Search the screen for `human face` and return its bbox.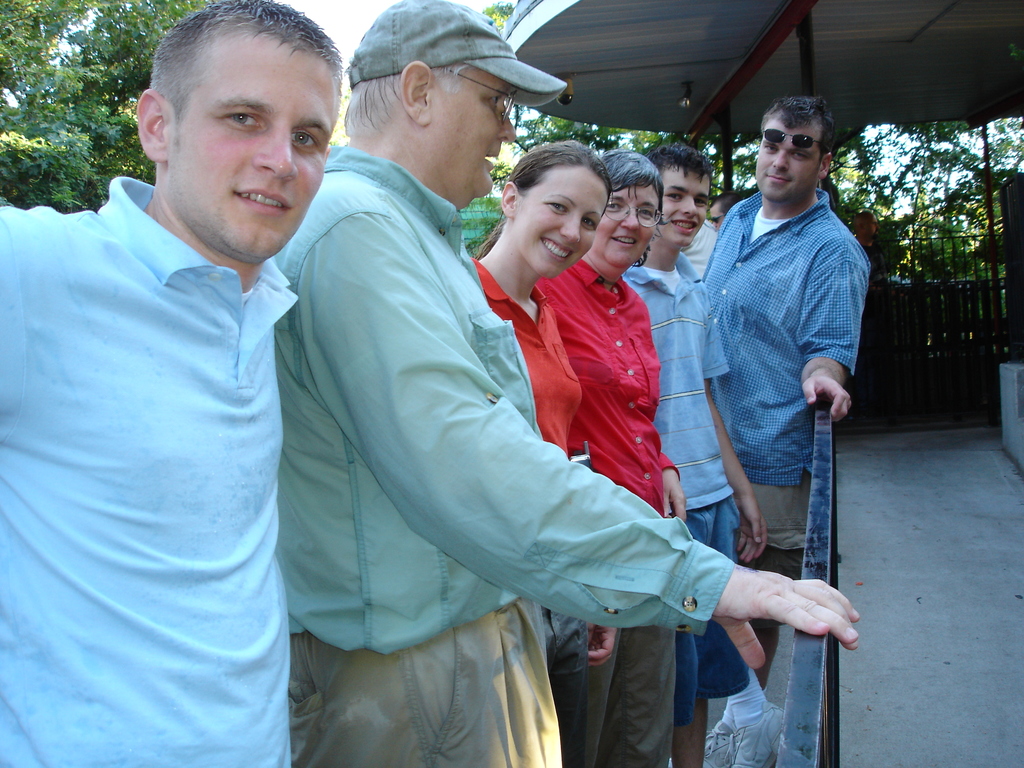
Found: [600, 185, 661, 267].
